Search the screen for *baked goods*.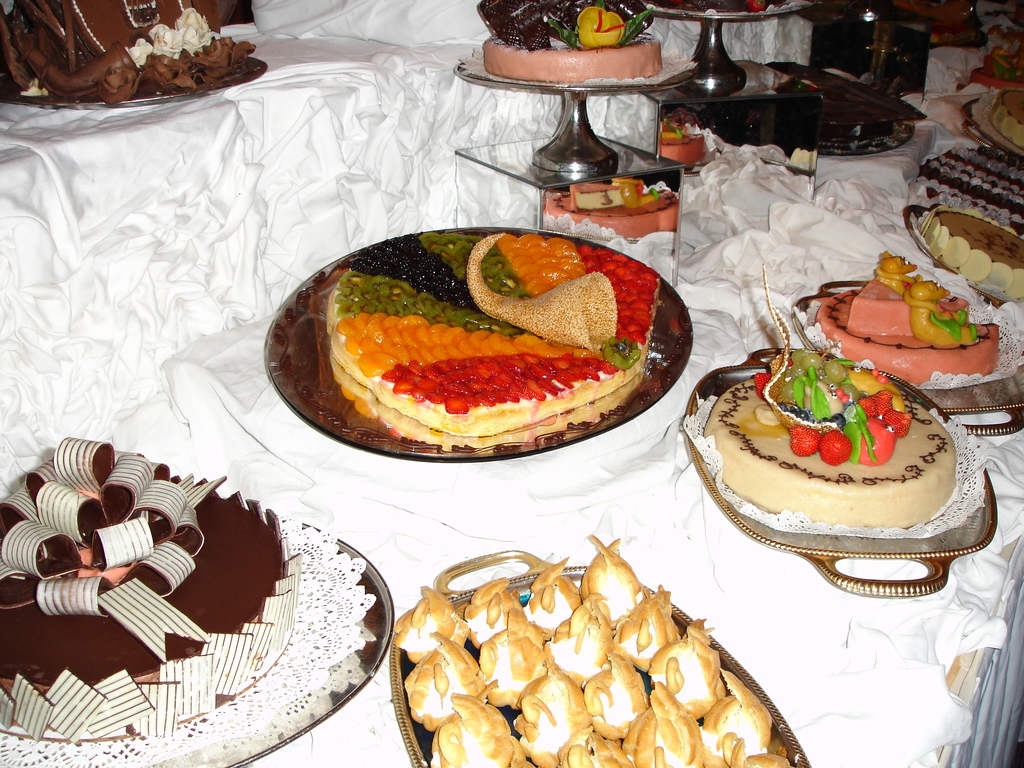
Found at (3, 0, 264, 102).
